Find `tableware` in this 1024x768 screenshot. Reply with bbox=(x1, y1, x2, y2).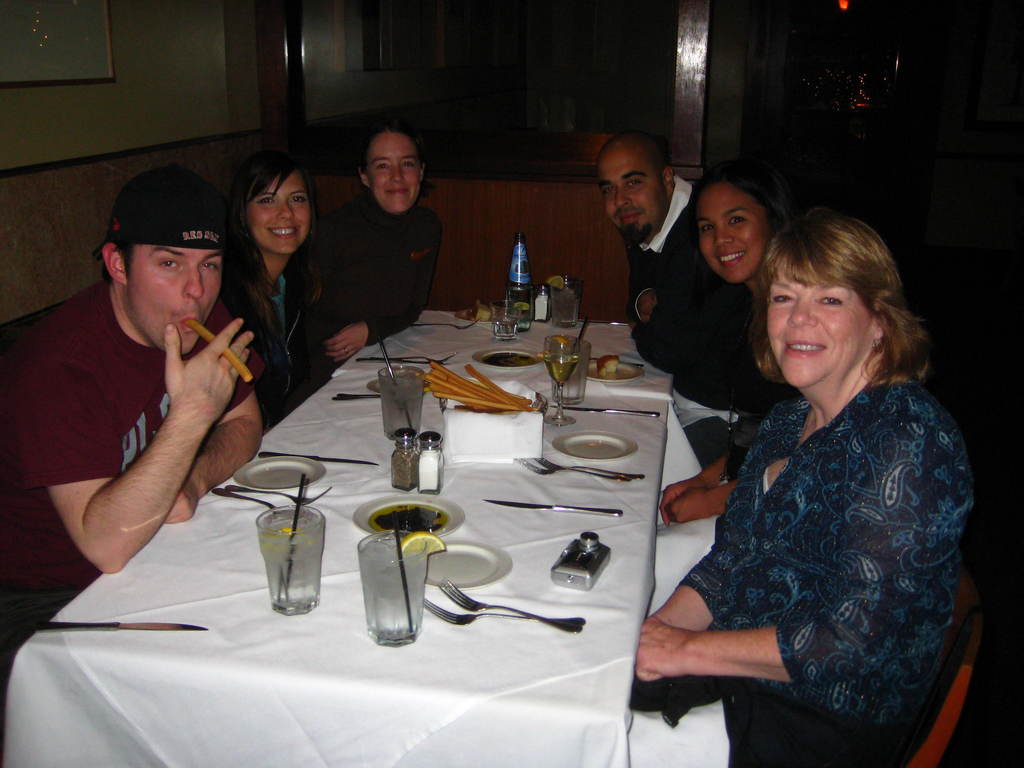
bbox=(548, 338, 595, 406).
